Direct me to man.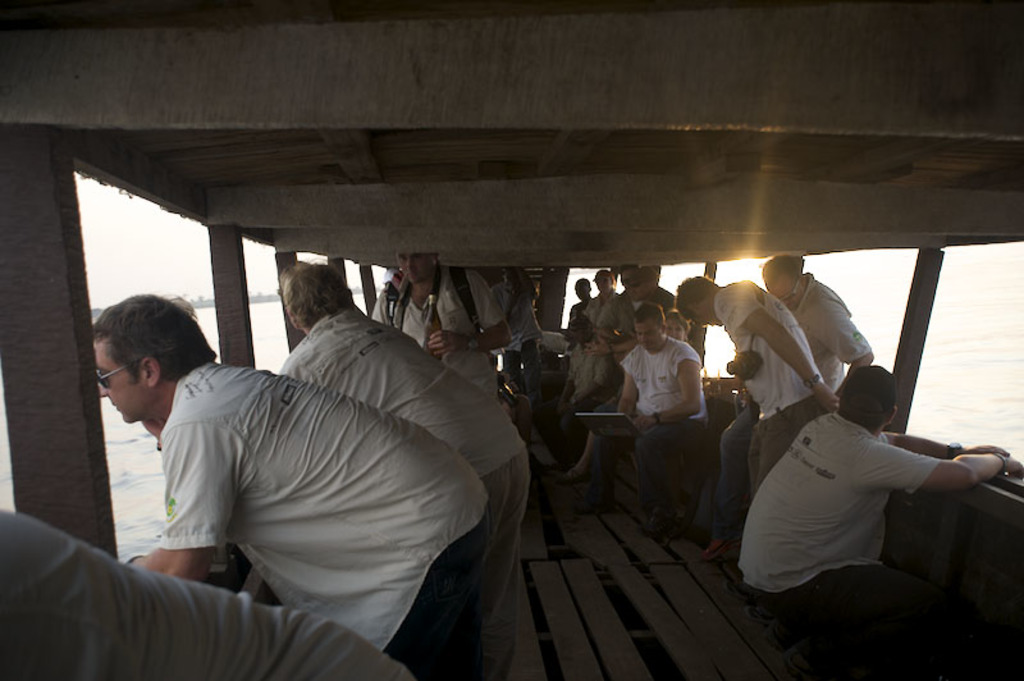
Direction: region(374, 243, 515, 406).
